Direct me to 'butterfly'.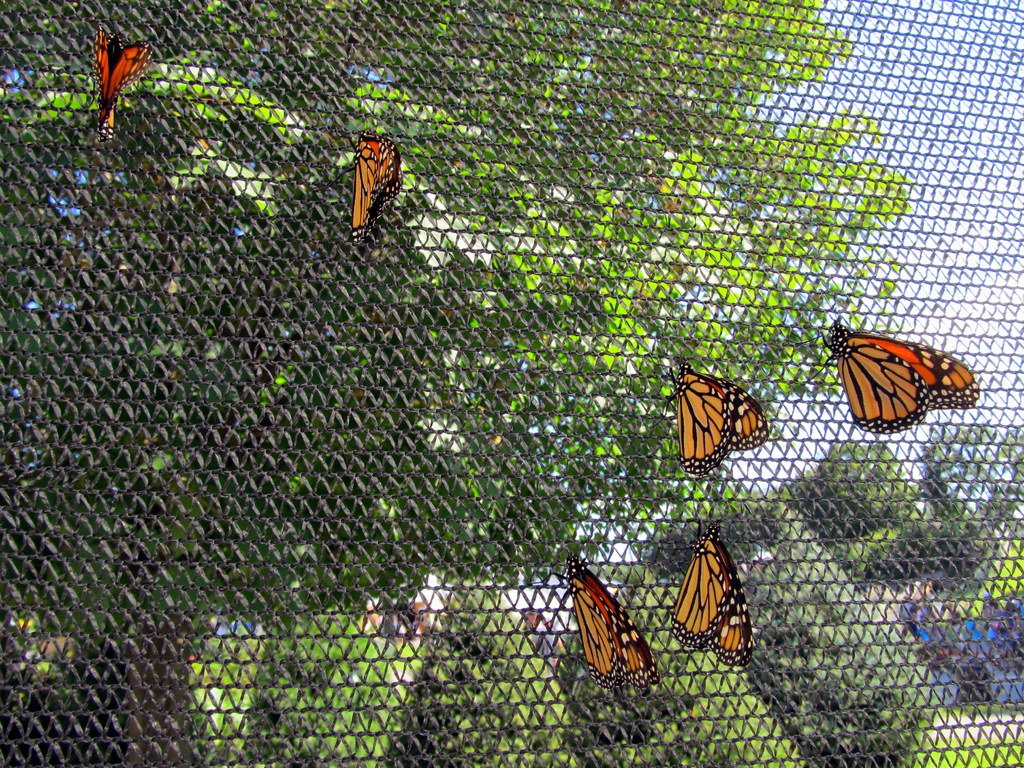
Direction: bbox=(650, 360, 769, 482).
